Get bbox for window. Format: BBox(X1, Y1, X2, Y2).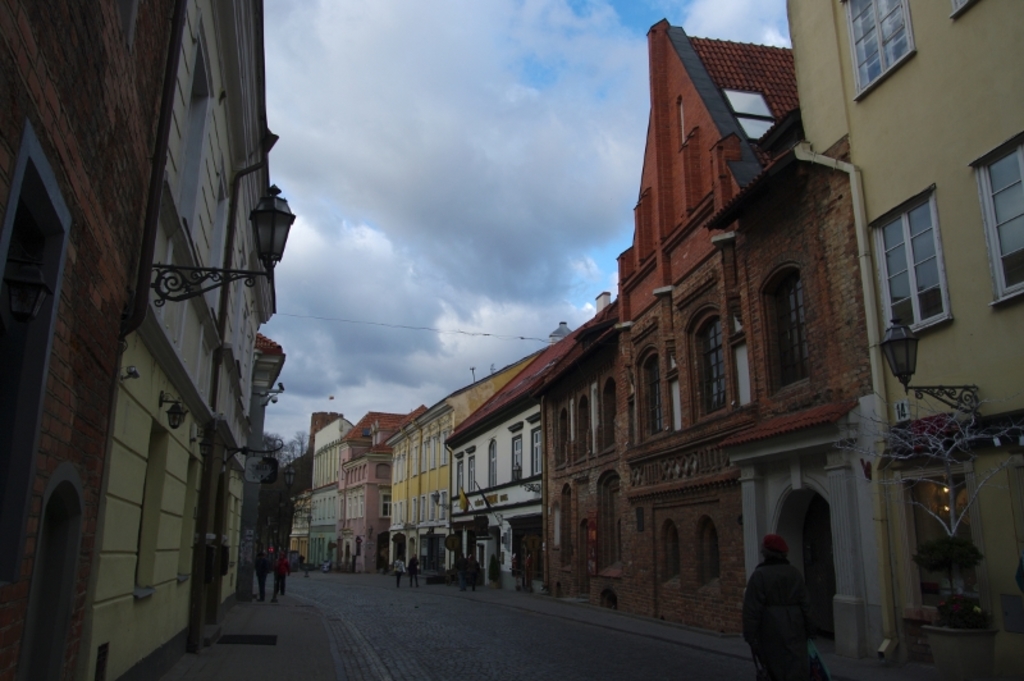
BBox(840, 0, 918, 99).
